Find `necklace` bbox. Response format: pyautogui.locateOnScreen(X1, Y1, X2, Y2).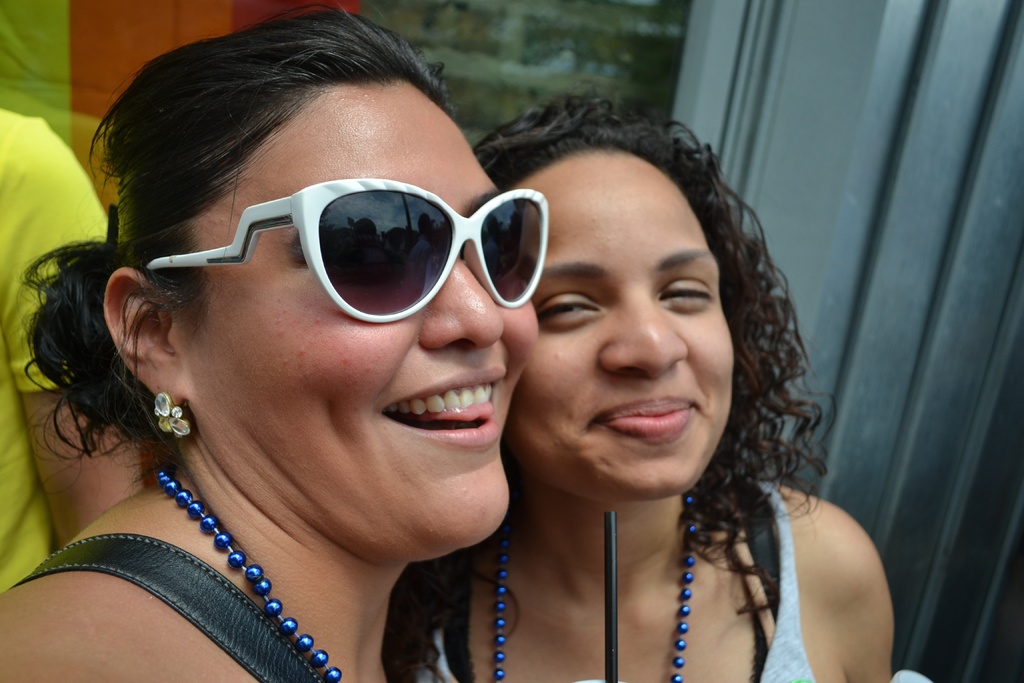
pyautogui.locateOnScreen(128, 450, 320, 645).
